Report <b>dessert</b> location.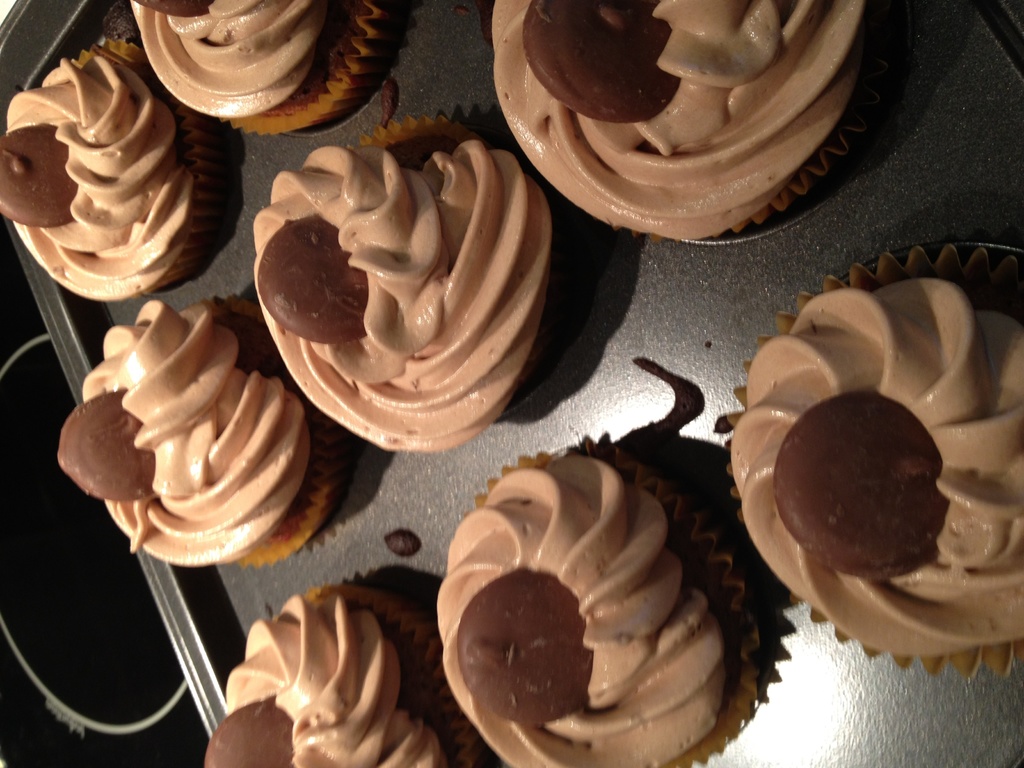
Report: 52/299/310/567.
